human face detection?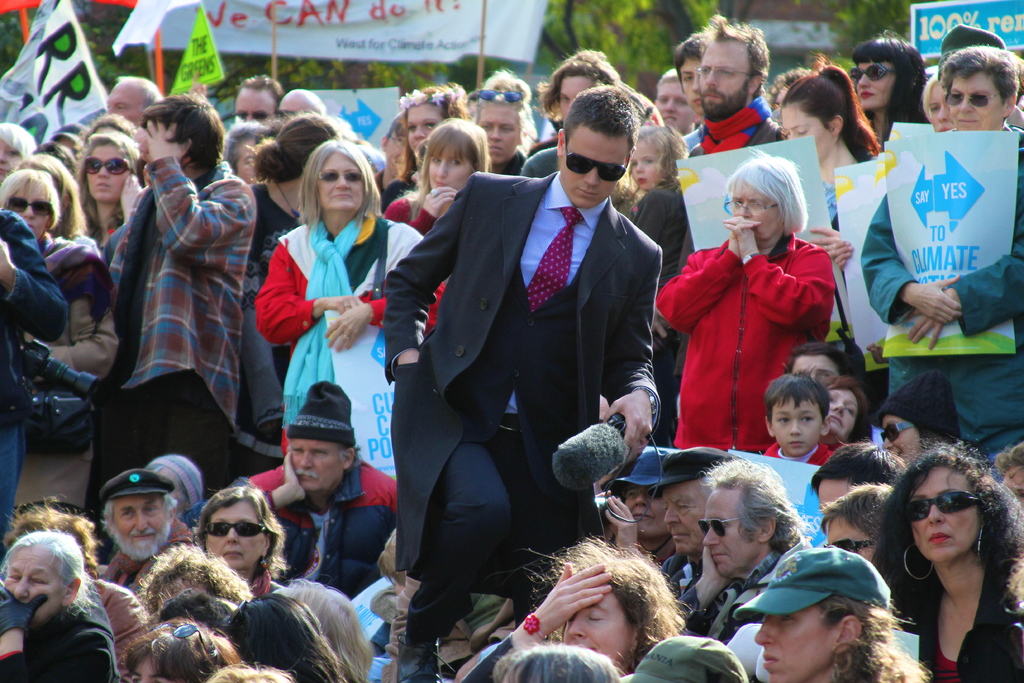
Rect(85, 144, 129, 201)
